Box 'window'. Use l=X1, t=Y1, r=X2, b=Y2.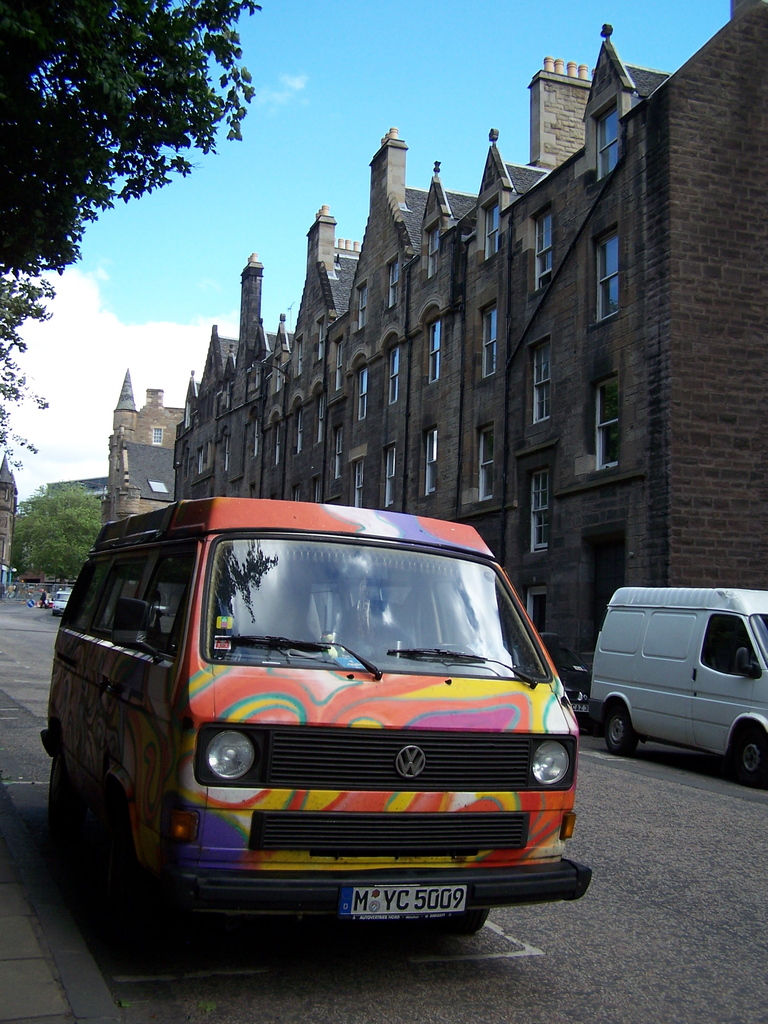
l=317, t=482, r=320, b=503.
